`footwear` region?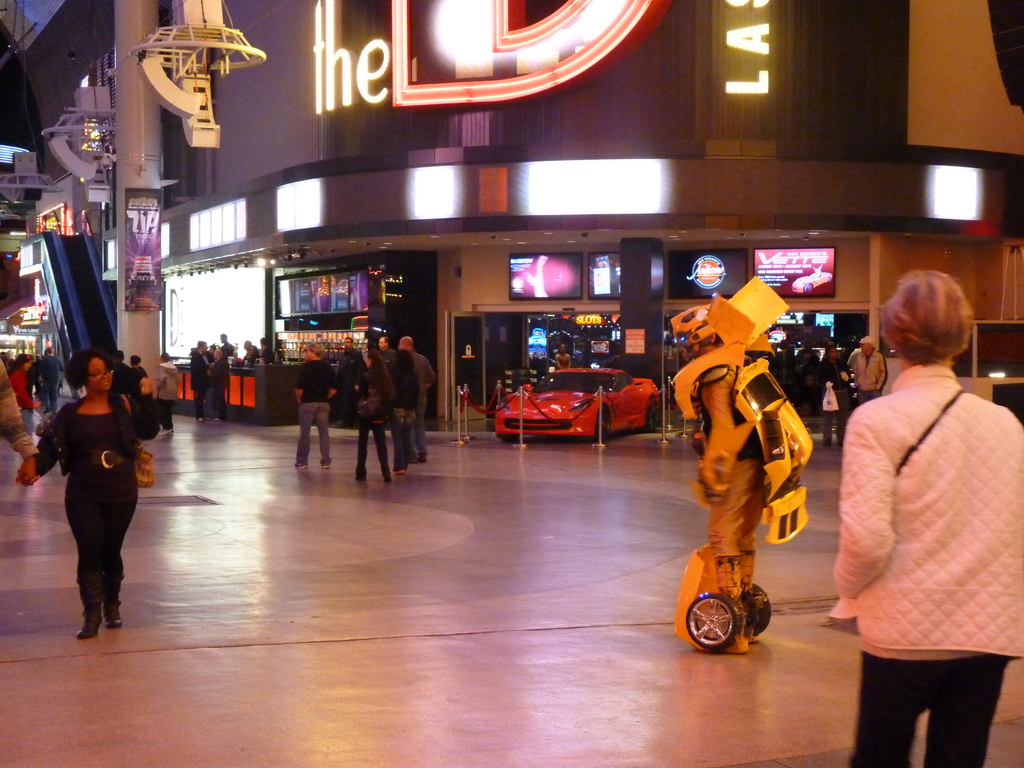
box(294, 459, 308, 470)
